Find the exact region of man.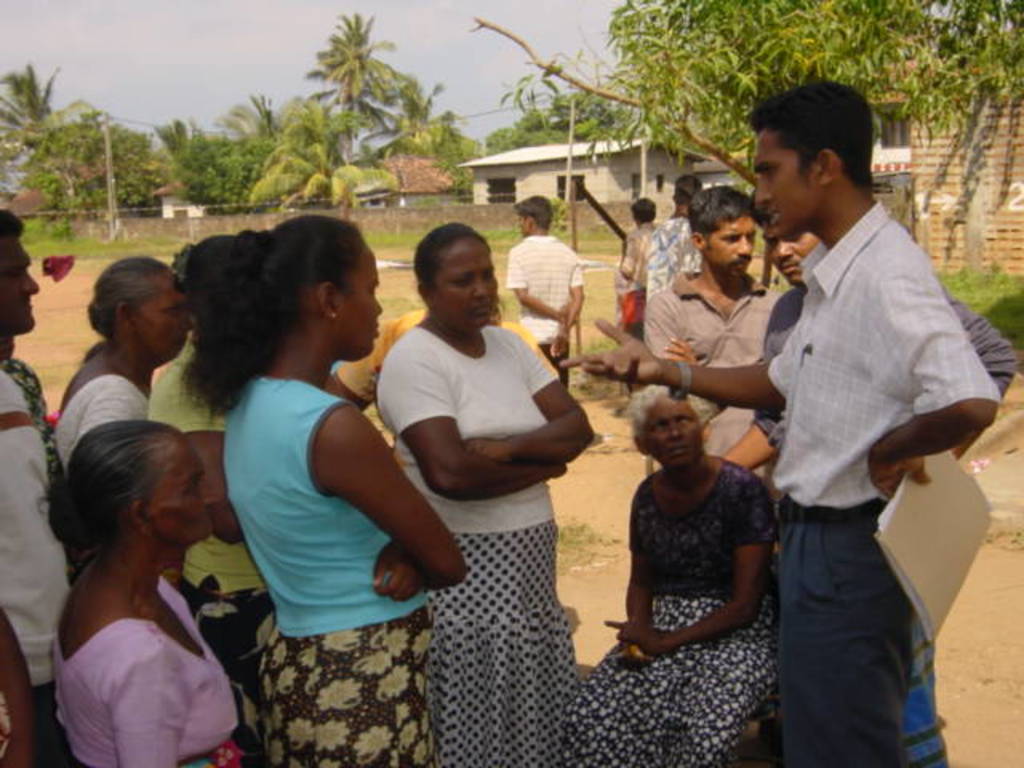
Exact region: <box>717,195,1016,766</box>.
